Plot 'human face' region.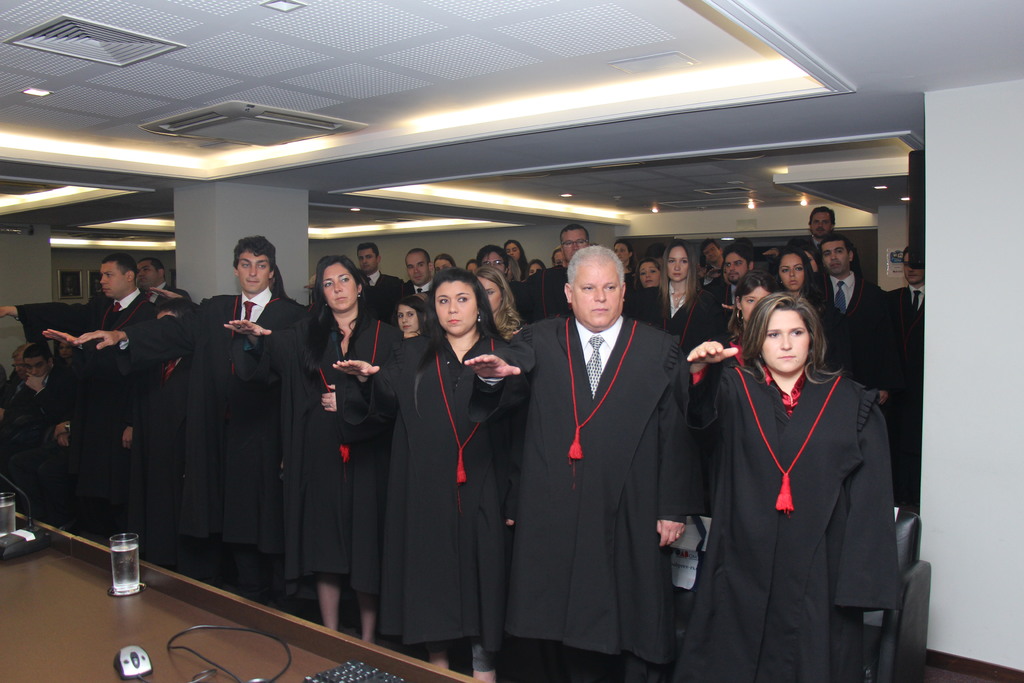
Plotted at region(102, 261, 126, 298).
